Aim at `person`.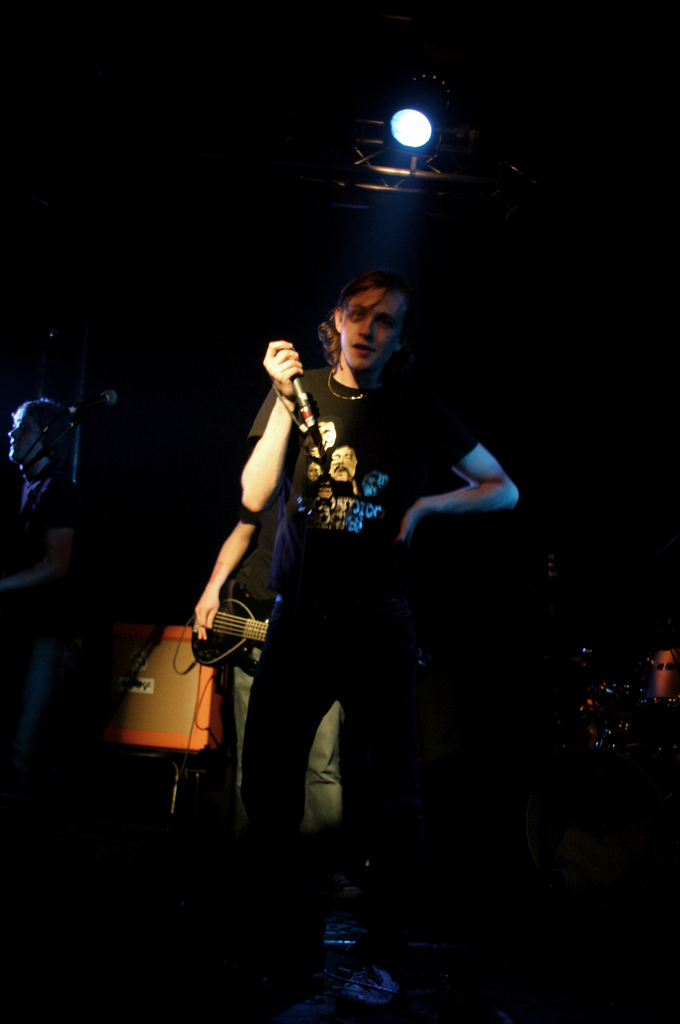
Aimed at x1=196 y1=244 x2=511 y2=901.
